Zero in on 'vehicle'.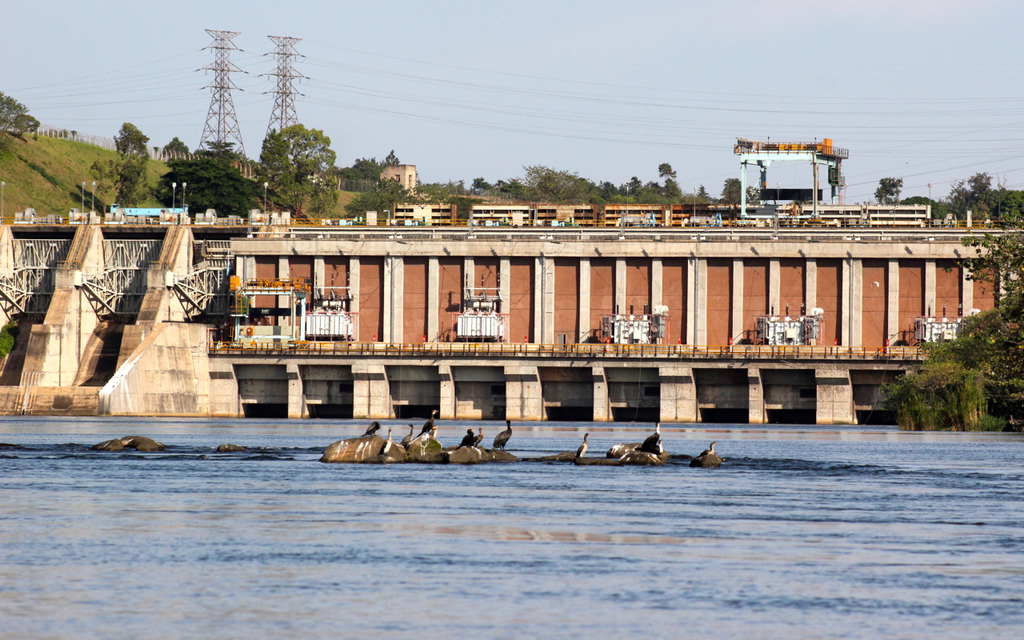
Zeroed in: crop(607, 420, 664, 468).
